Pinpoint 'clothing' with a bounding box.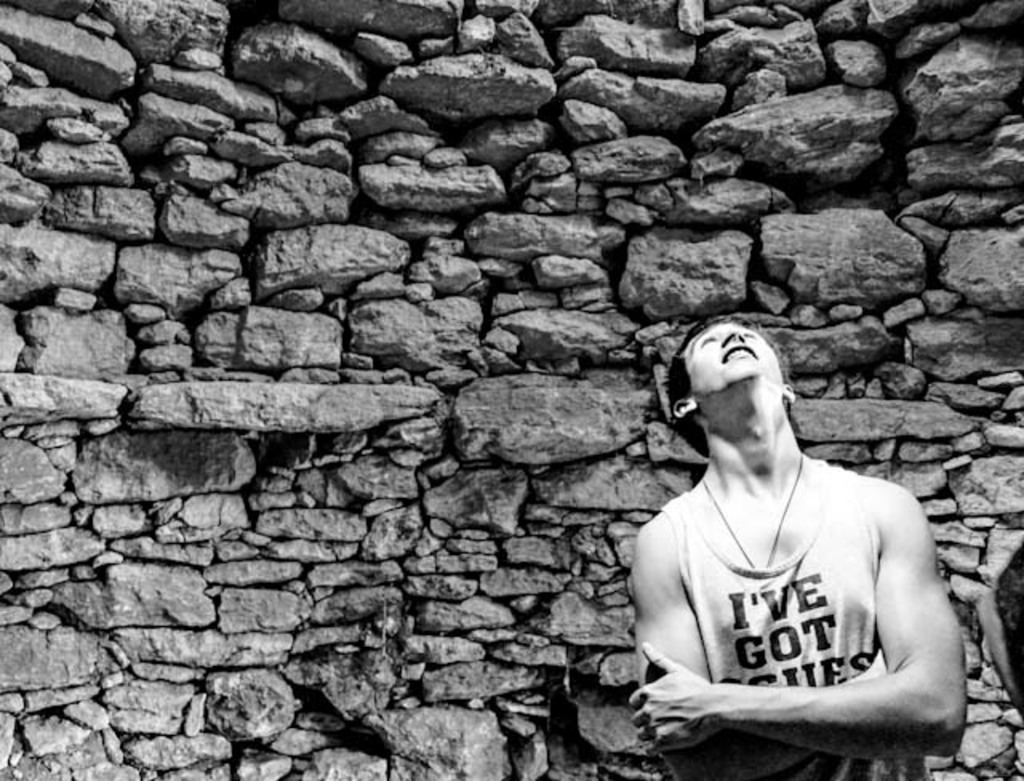
<box>651,432,946,744</box>.
